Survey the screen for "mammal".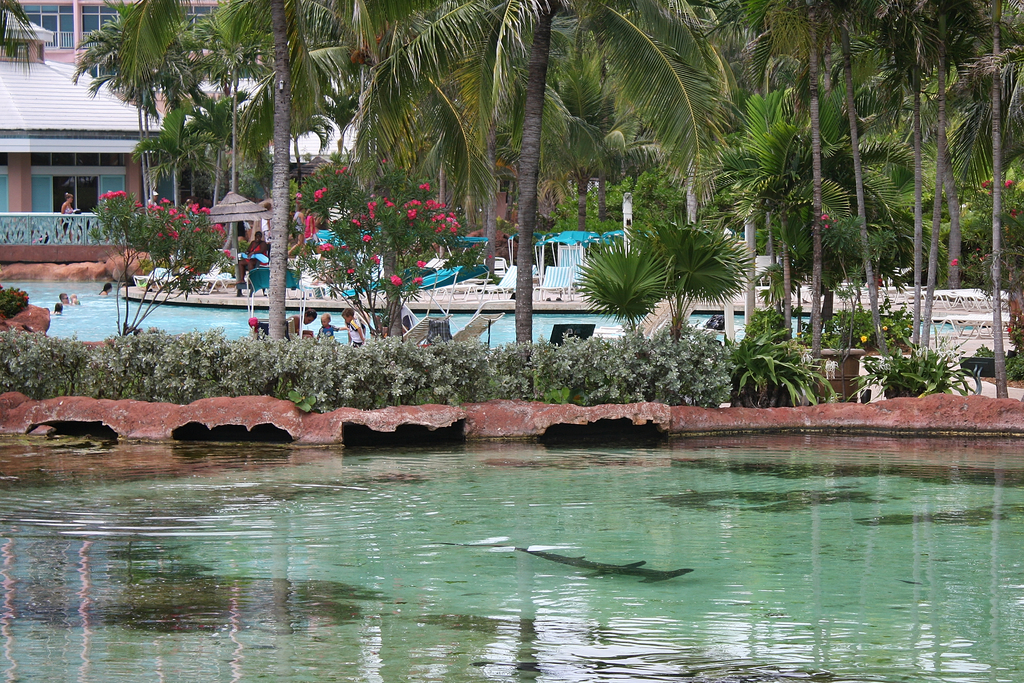
Survey found: 291:201:307:253.
